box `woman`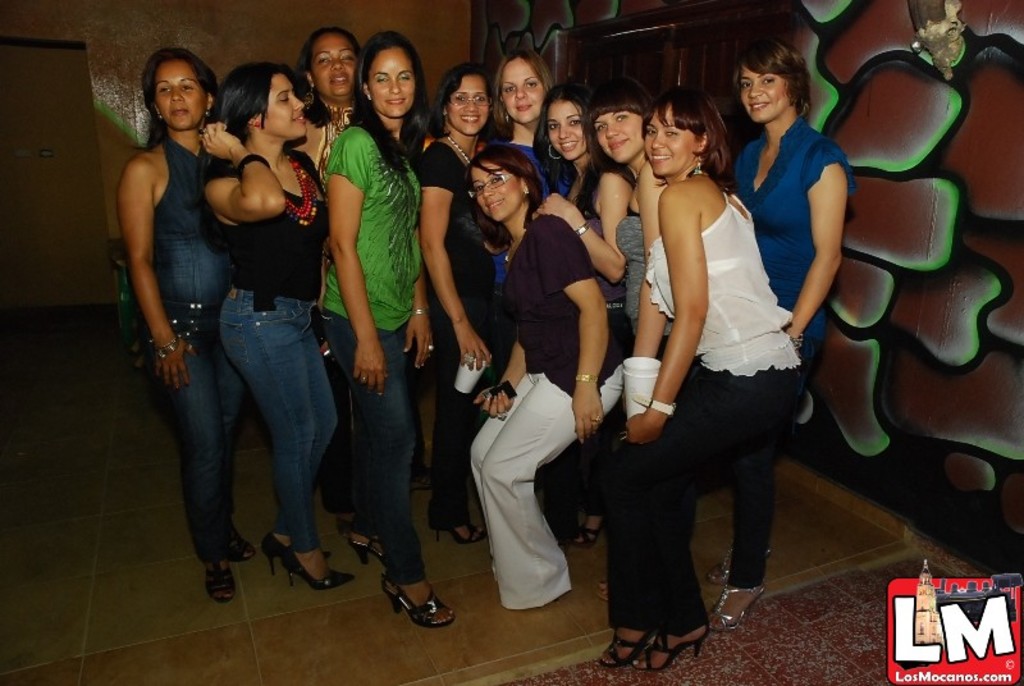
region(710, 37, 855, 636)
